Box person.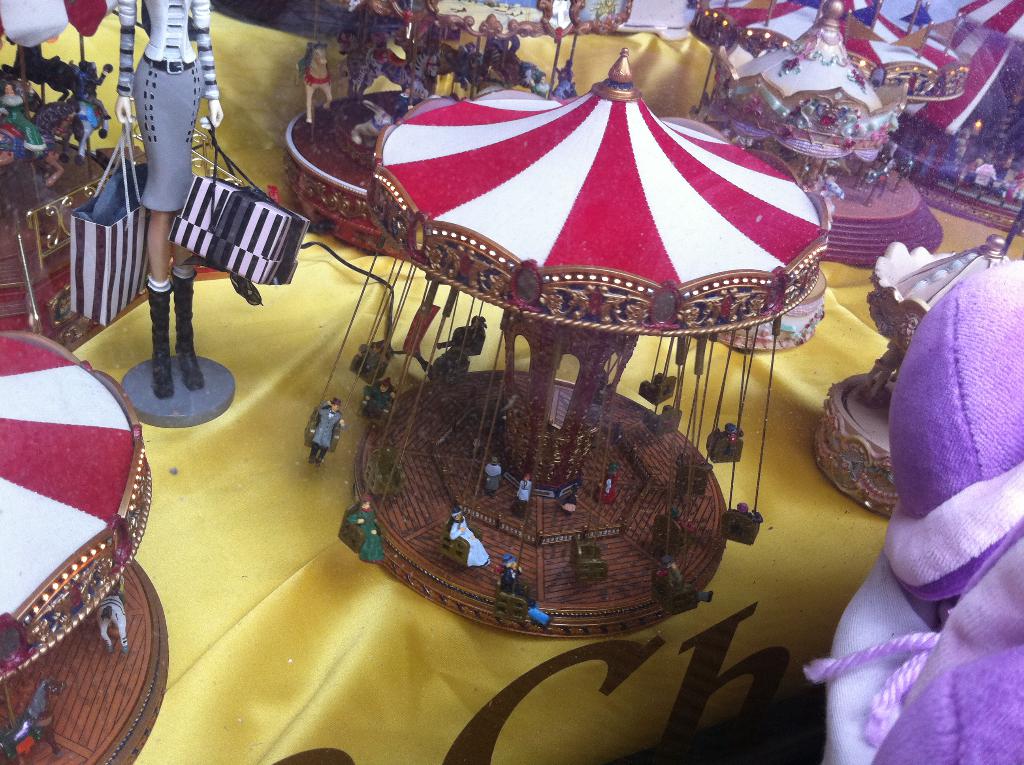
(0,79,51,159).
